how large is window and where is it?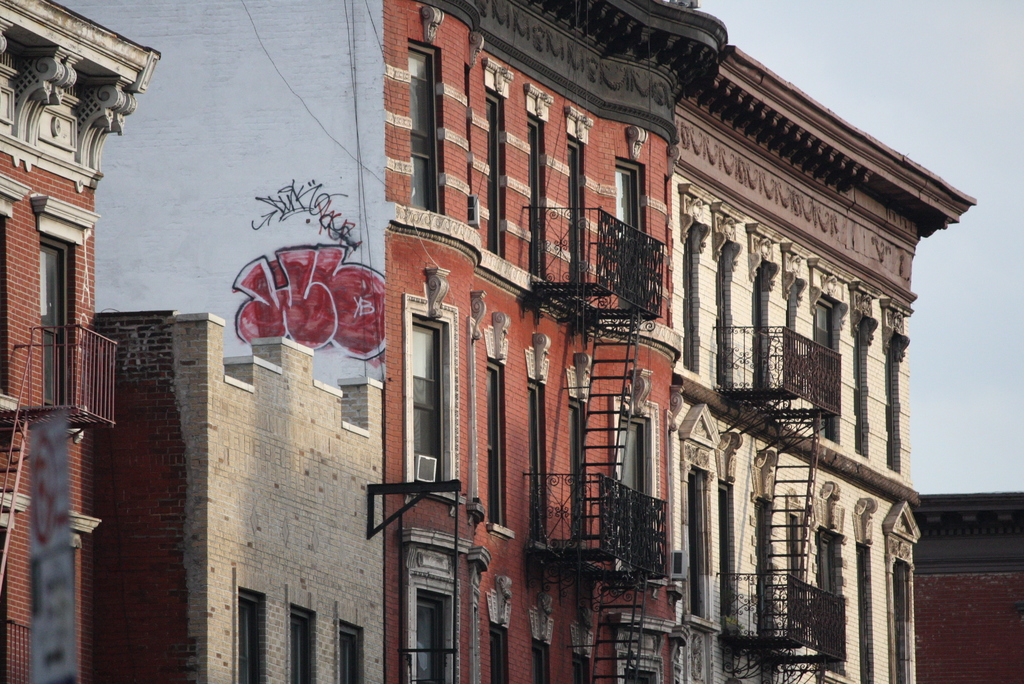
Bounding box: BBox(611, 156, 648, 308).
